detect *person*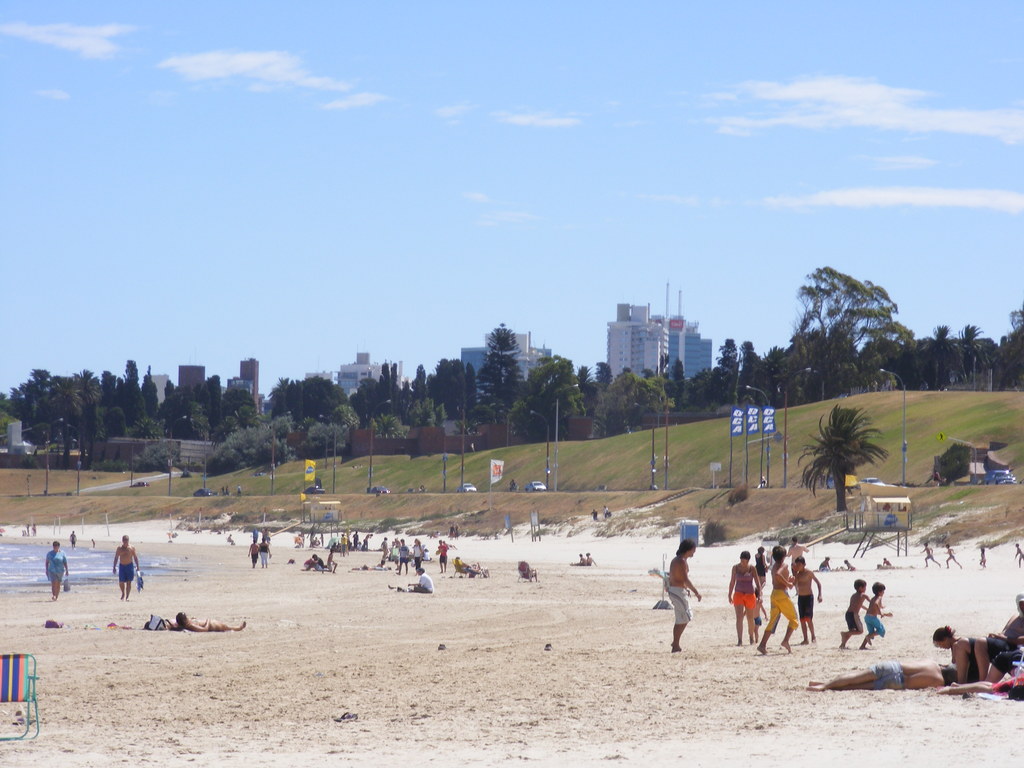
(x1=238, y1=486, x2=243, y2=497)
